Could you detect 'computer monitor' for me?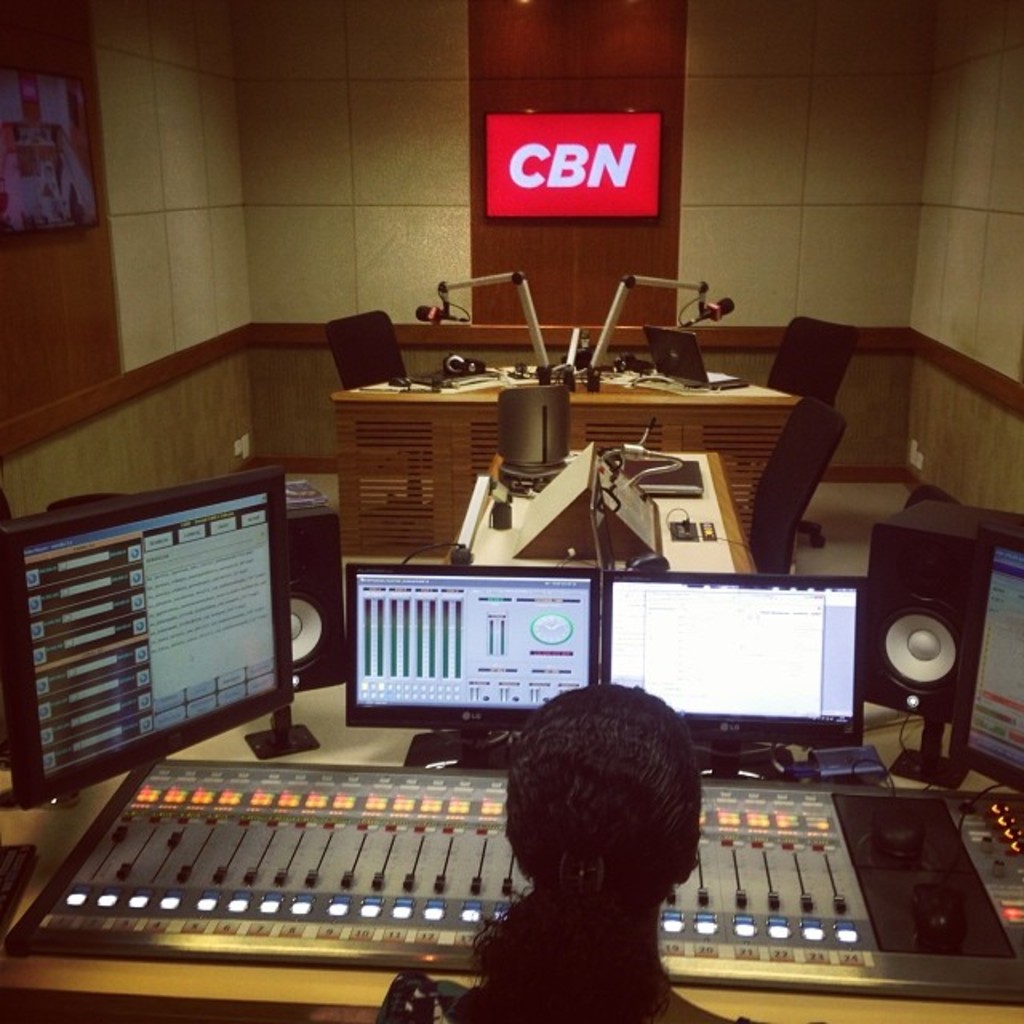
Detection result: detection(0, 520, 296, 808).
